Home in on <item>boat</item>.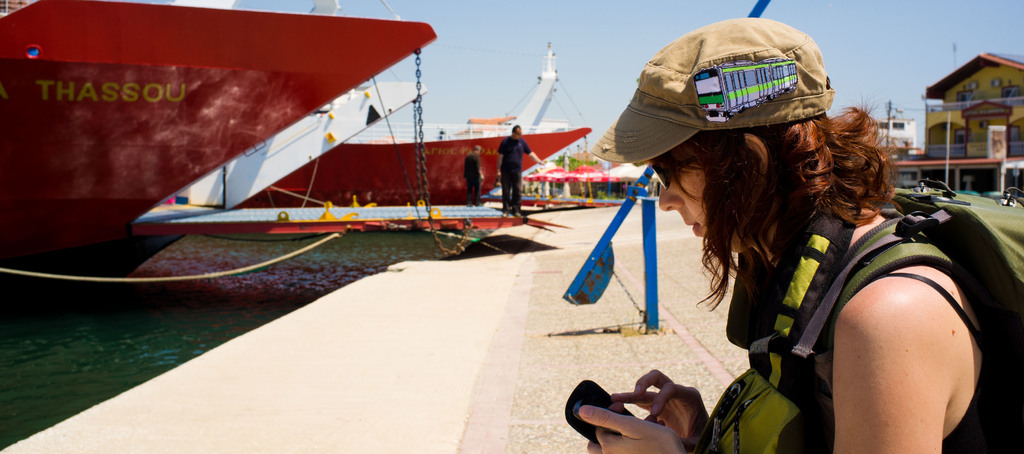
Homed in at 221:122:599:232.
